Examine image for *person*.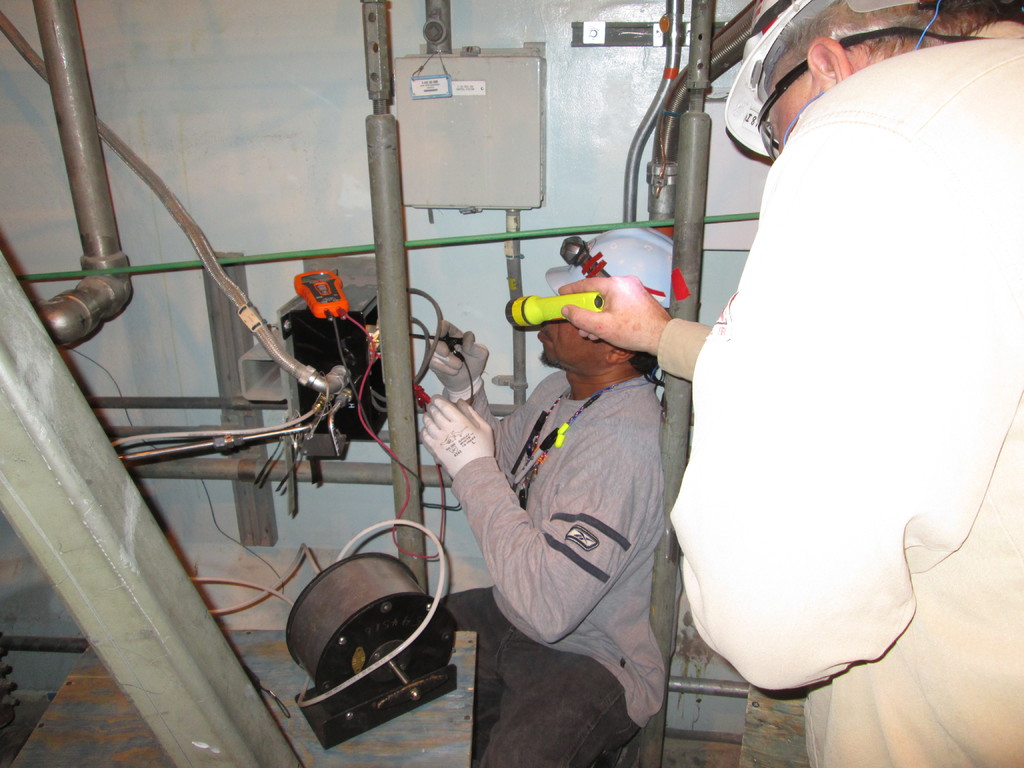
Examination result: crop(551, 0, 1021, 767).
